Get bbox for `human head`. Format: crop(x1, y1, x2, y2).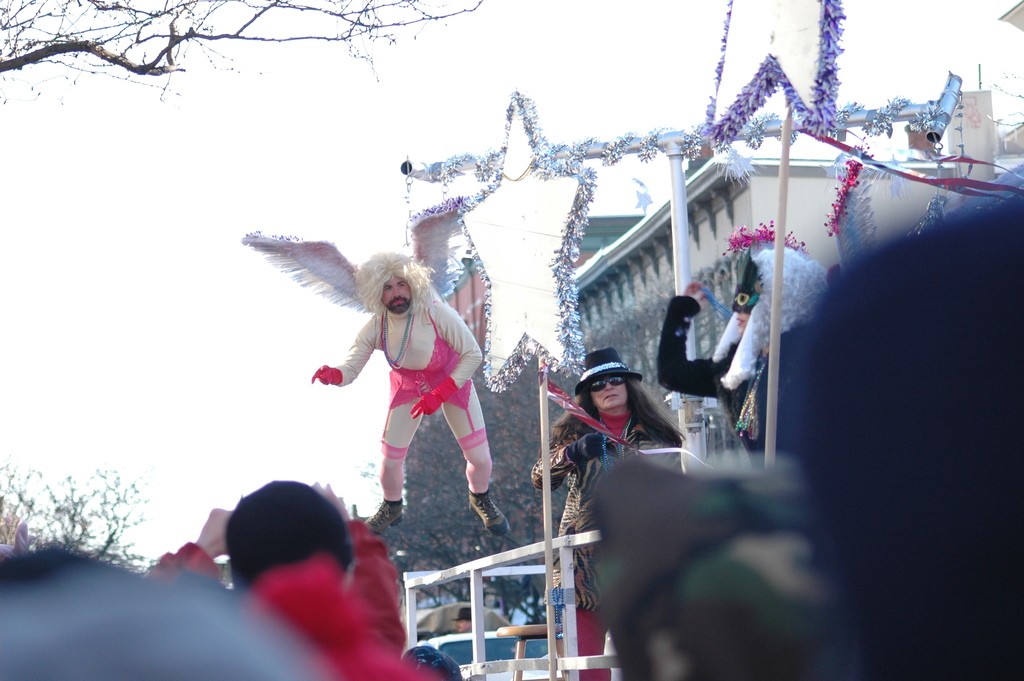
crop(584, 355, 642, 414).
